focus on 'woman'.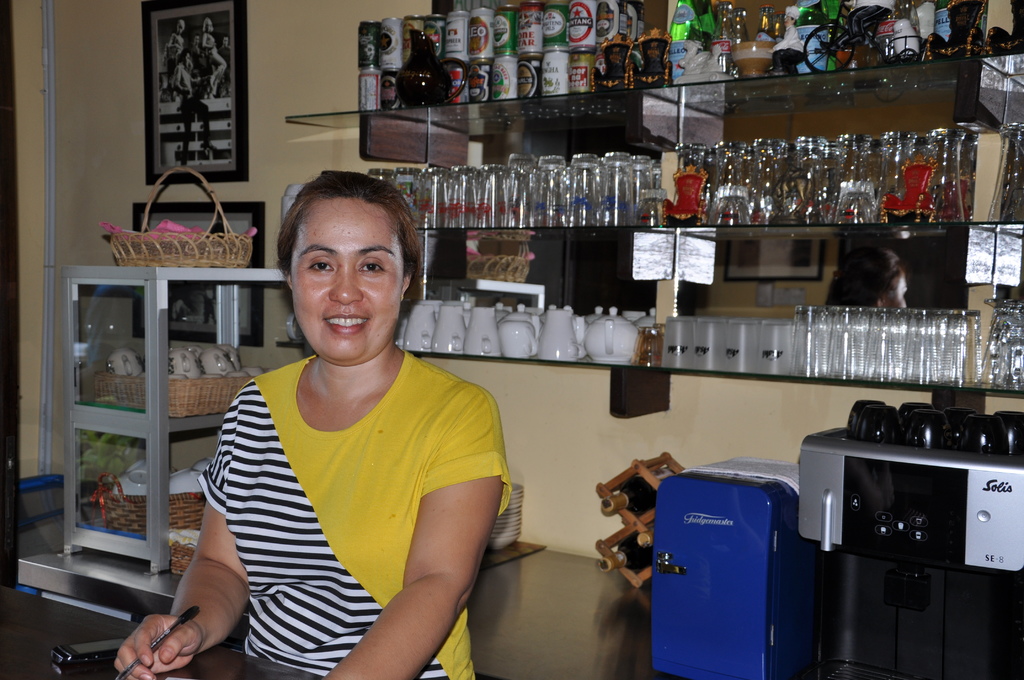
Focused at (167, 167, 508, 679).
